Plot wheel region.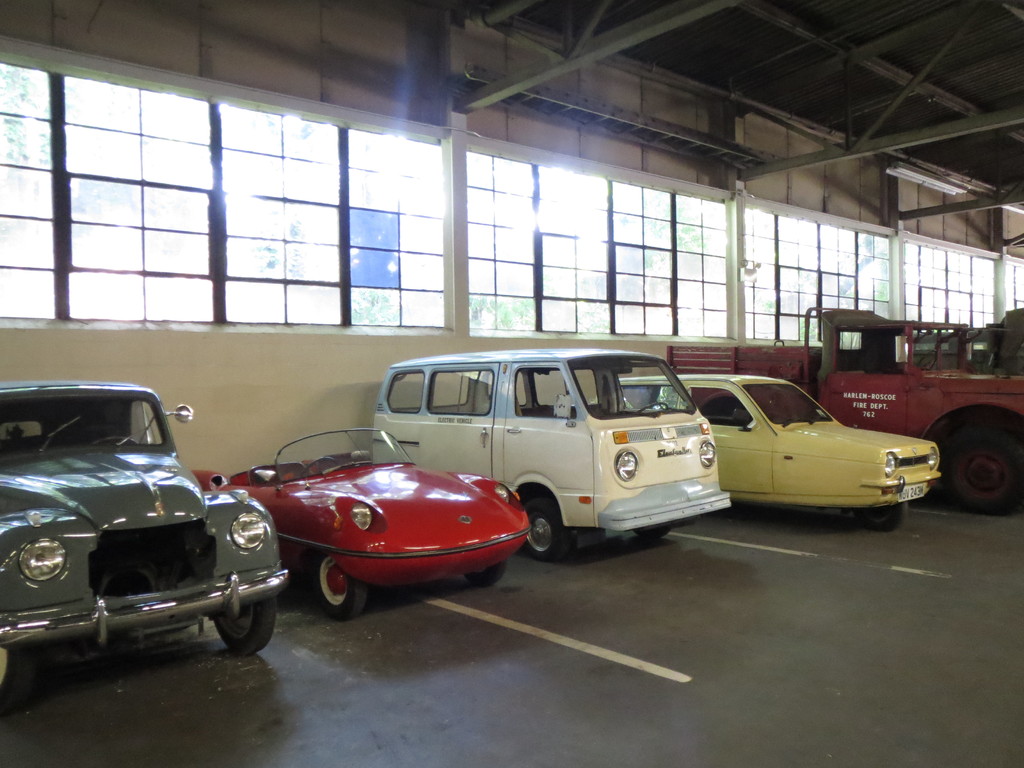
Plotted at select_region(916, 349, 938, 376).
